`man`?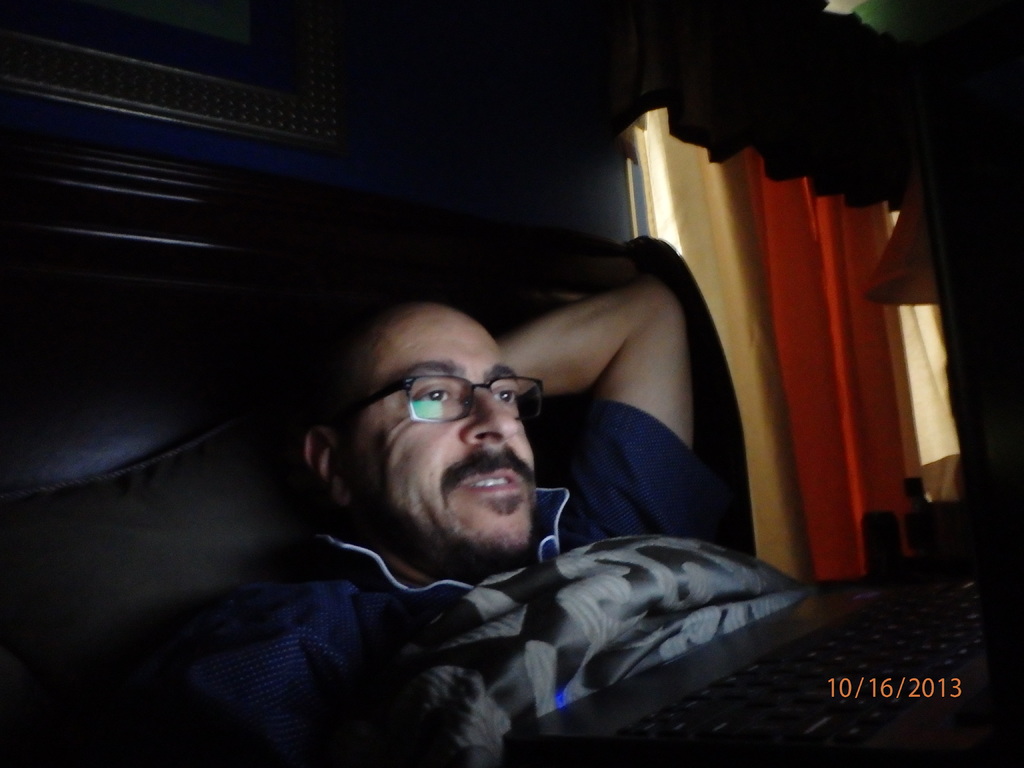
l=189, t=288, r=810, b=767
